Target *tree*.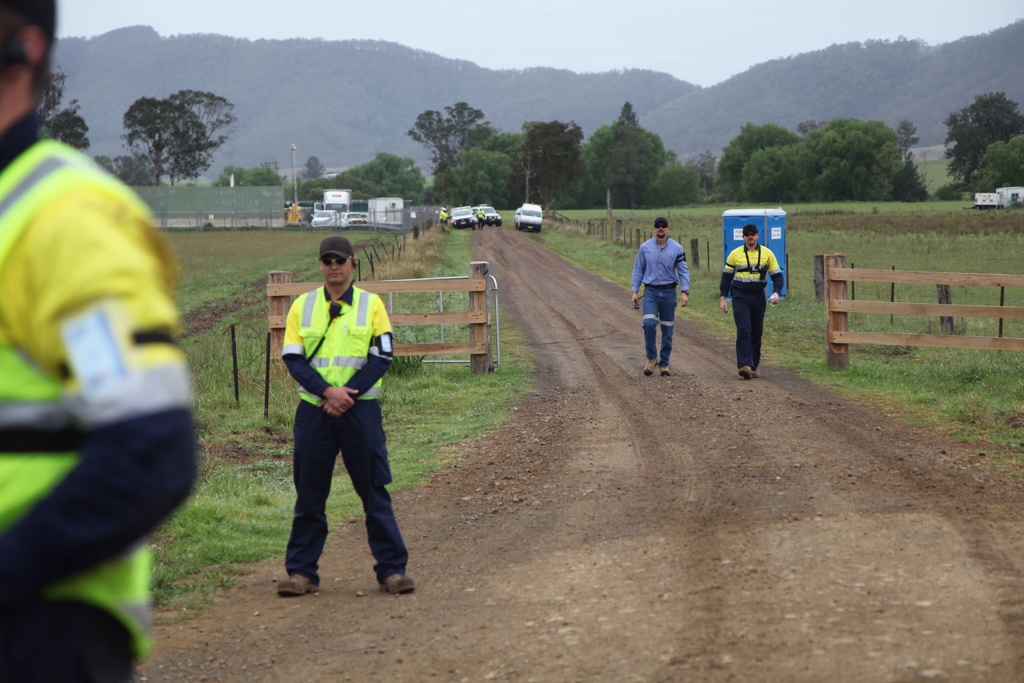
Target region: <bbox>605, 103, 658, 214</bbox>.
